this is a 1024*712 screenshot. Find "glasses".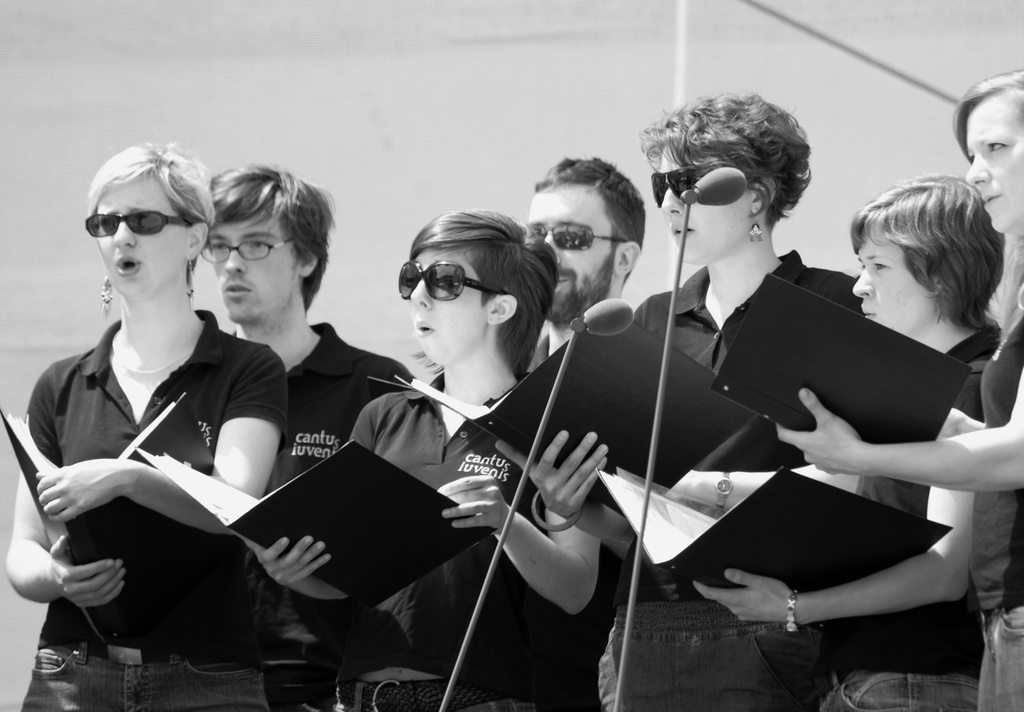
Bounding box: box=[200, 236, 292, 268].
